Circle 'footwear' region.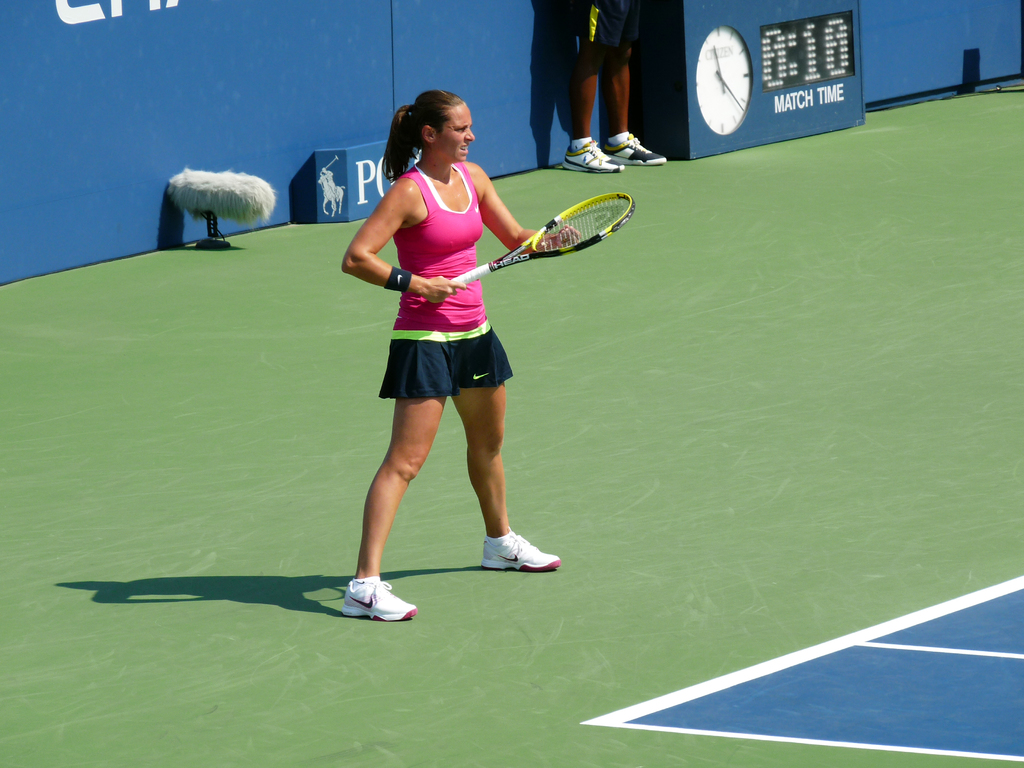
Region: {"left": 559, "top": 138, "right": 626, "bottom": 173}.
